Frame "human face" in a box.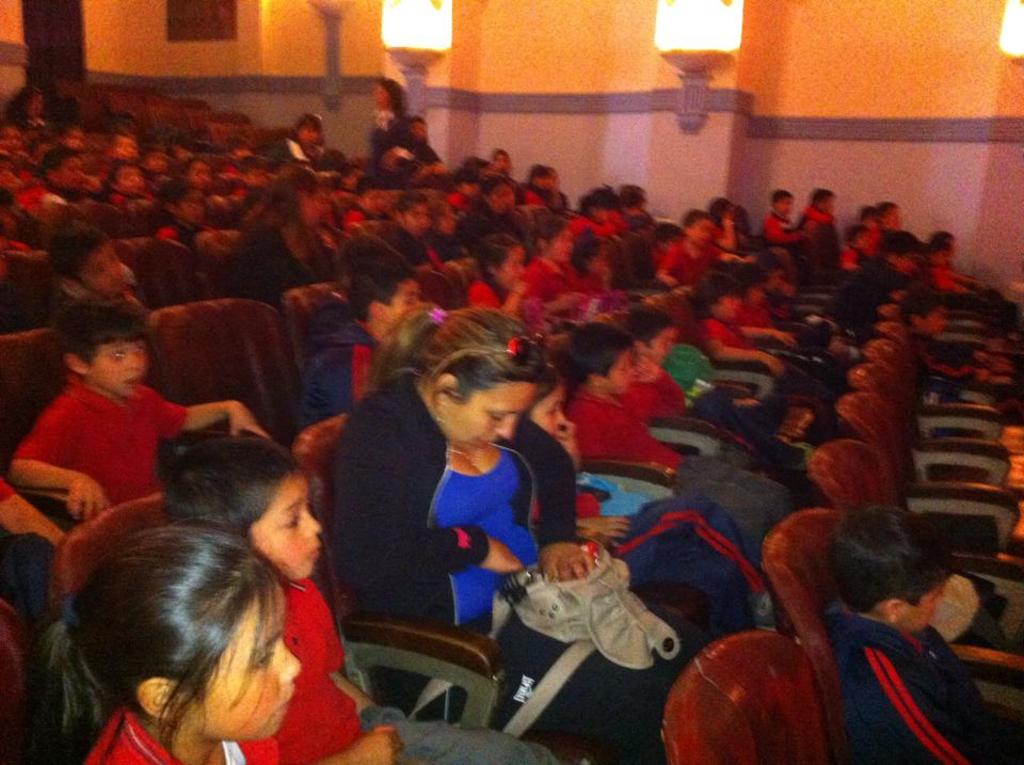
{"left": 80, "top": 239, "right": 127, "bottom": 293}.
